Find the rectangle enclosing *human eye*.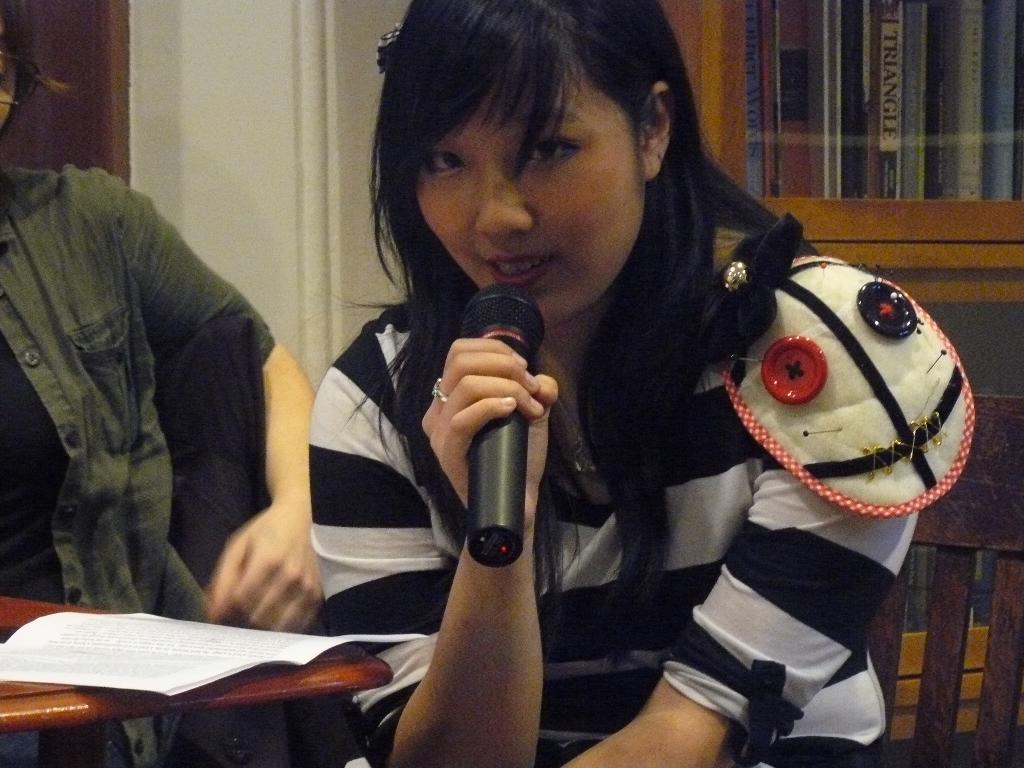
box=[513, 137, 577, 169].
